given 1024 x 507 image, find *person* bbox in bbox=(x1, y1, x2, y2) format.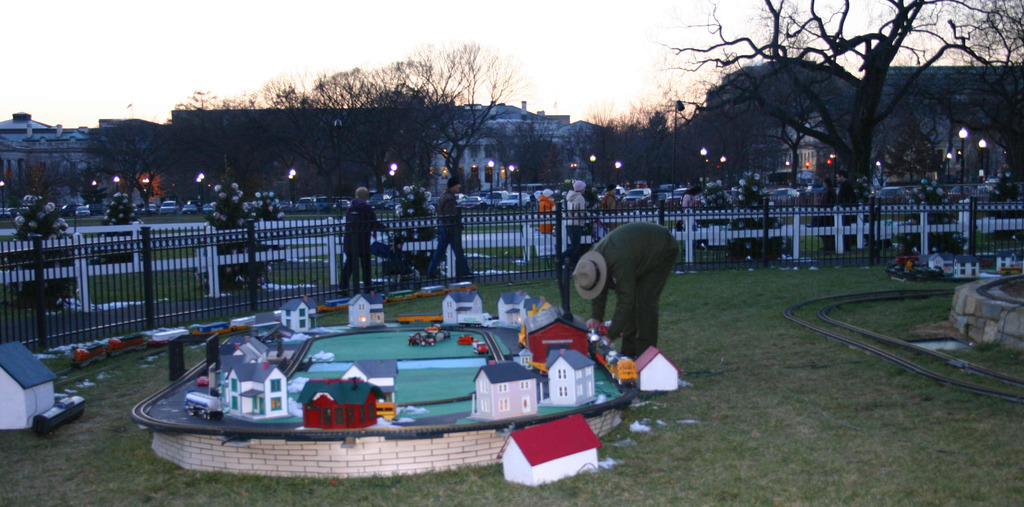
bbox=(668, 188, 693, 220).
